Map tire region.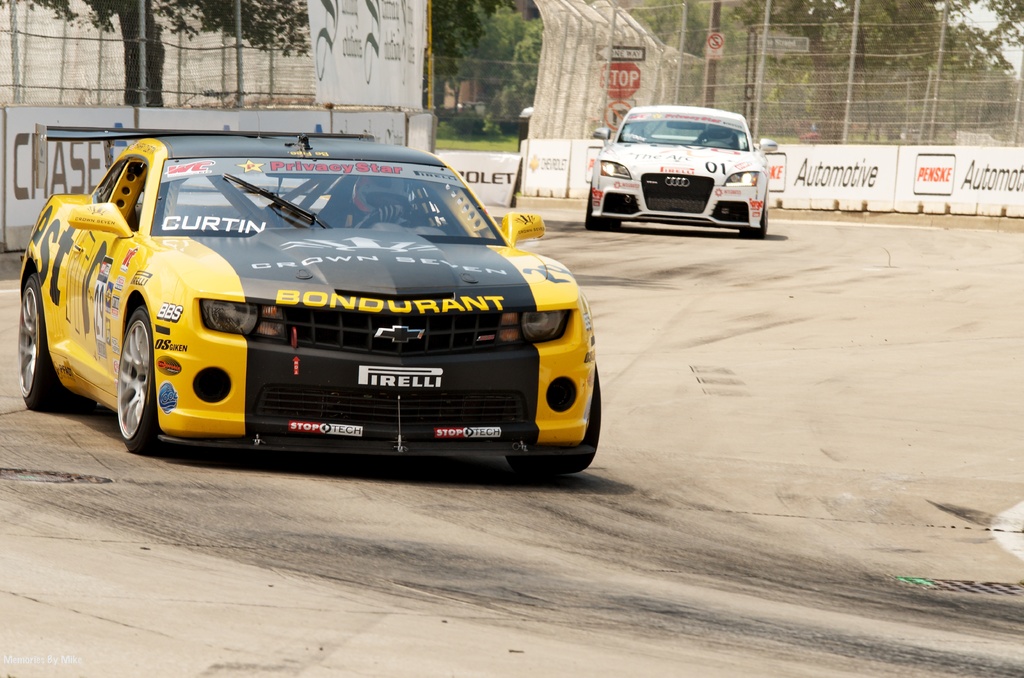
Mapped to (110,307,157,450).
